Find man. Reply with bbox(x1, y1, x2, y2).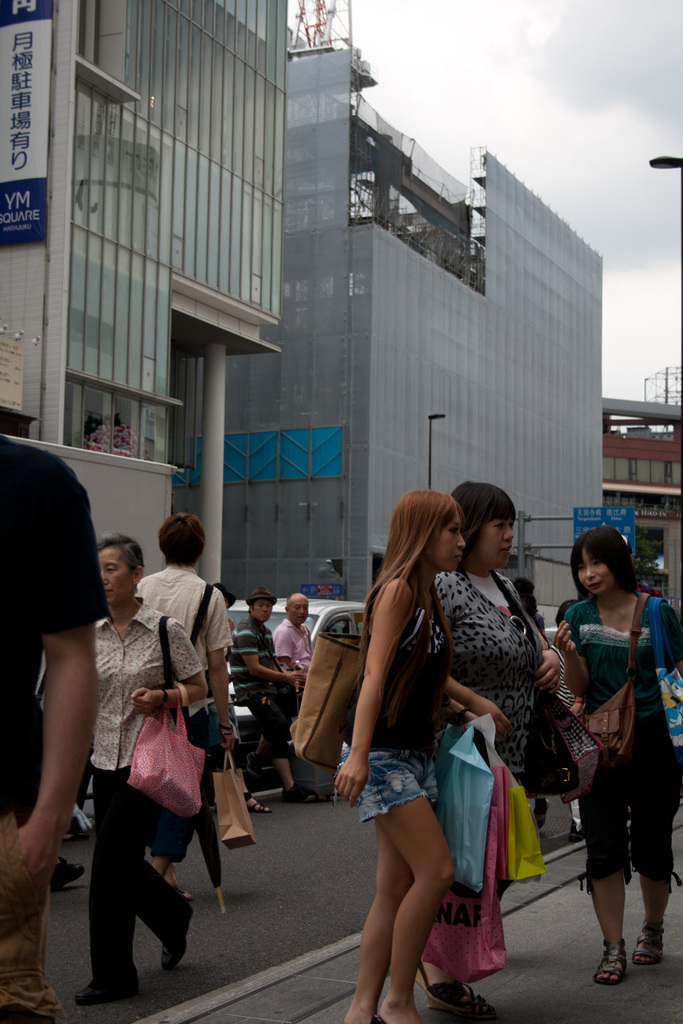
bbox(221, 582, 327, 799).
